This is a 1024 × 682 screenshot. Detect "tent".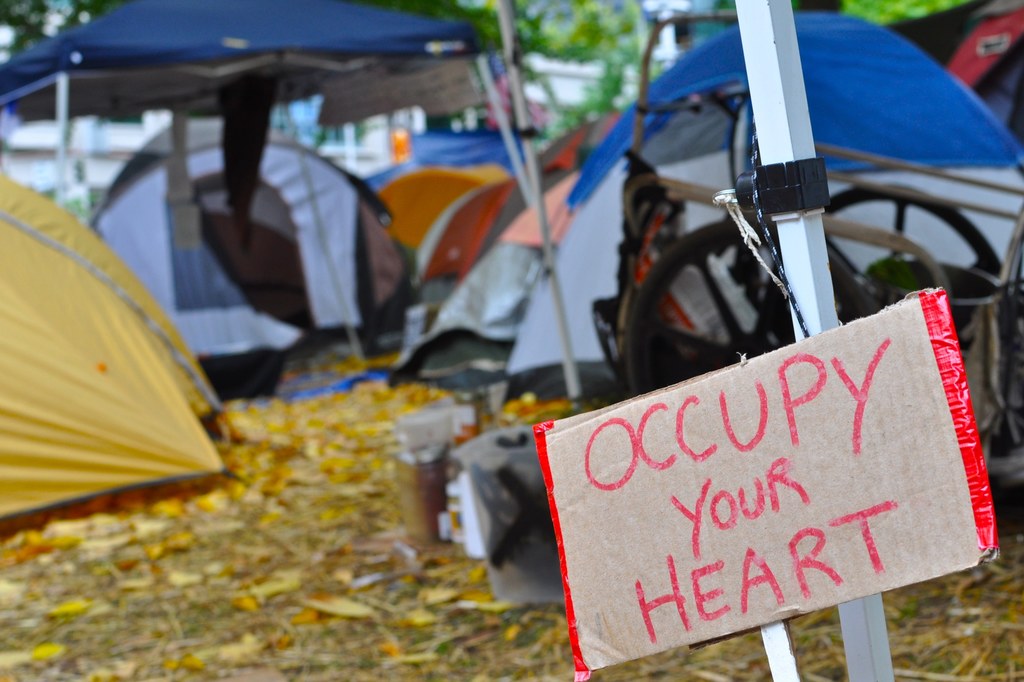
crop(474, 0, 1023, 488).
